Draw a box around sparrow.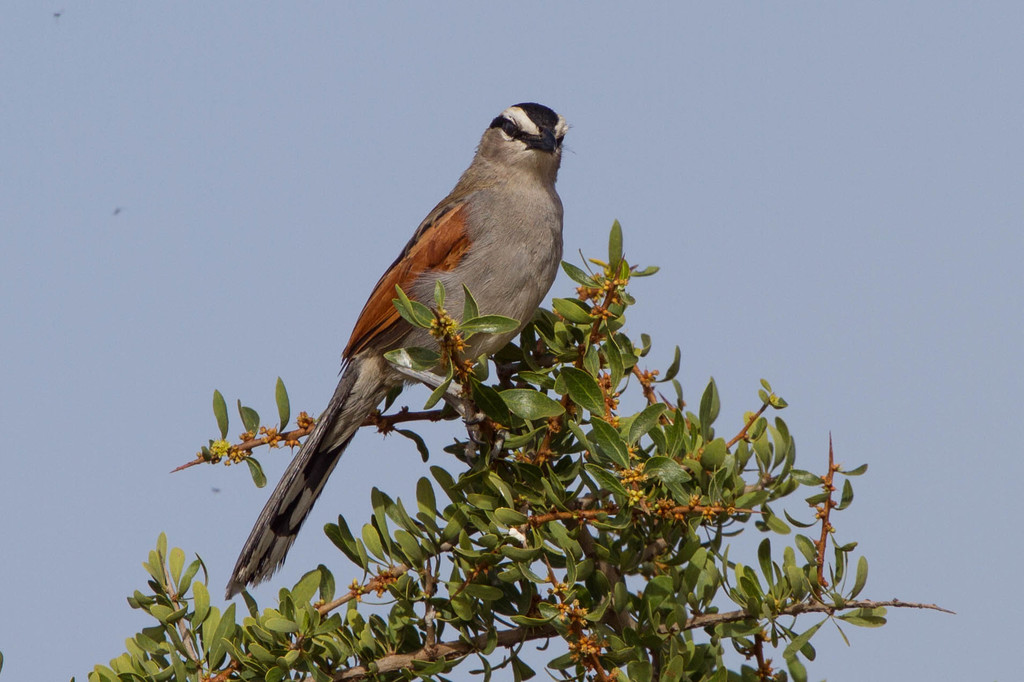
x1=225 y1=100 x2=570 y2=599.
